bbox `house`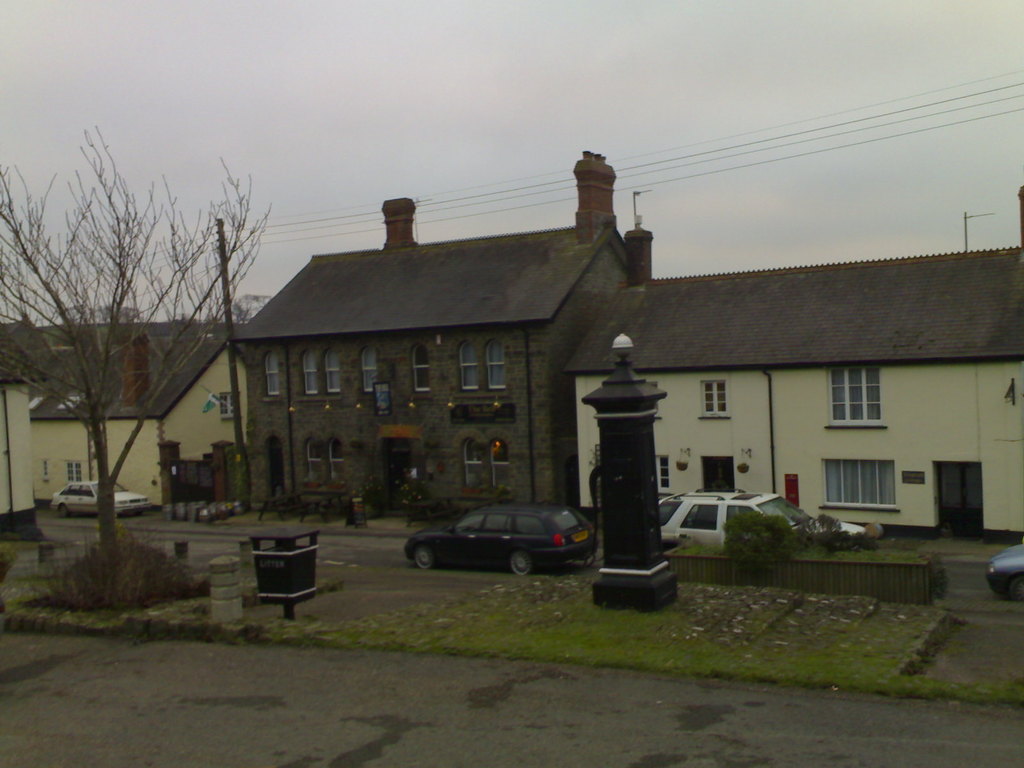
BBox(26, 333, 244, 505)
